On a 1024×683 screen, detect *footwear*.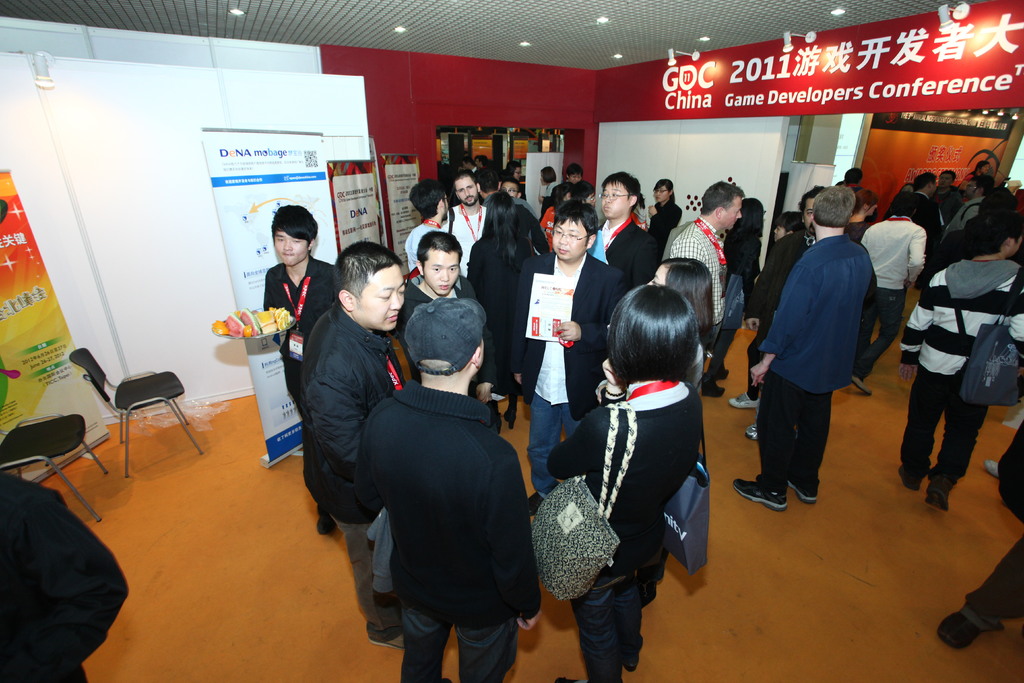
{"x1": 705, "y1": 379, "x2": 724, "y2": 399}.
